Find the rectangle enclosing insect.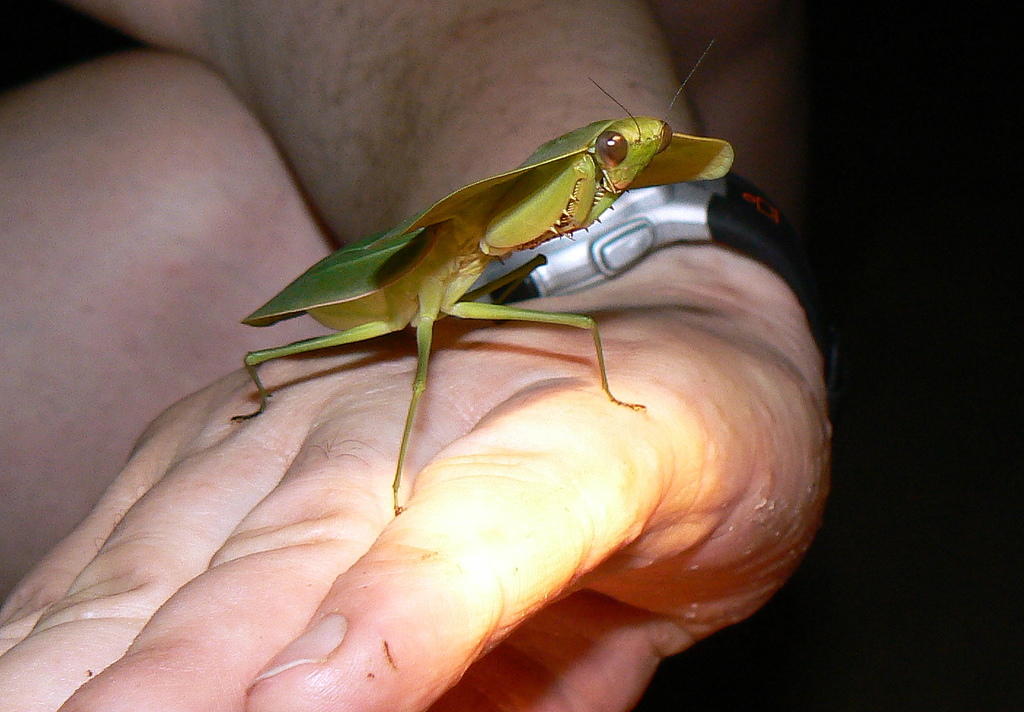
(224,41,733,516).
